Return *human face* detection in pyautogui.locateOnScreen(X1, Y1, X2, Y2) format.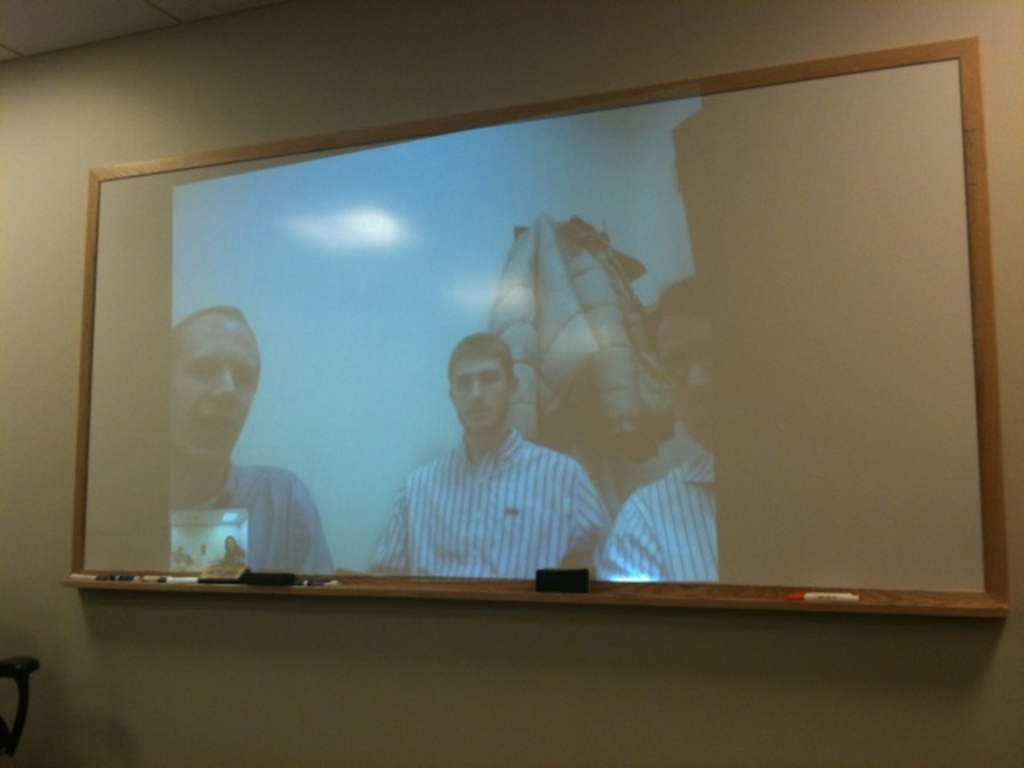
pyautogui.locateOnScreen(656, 298, 714, 450).
